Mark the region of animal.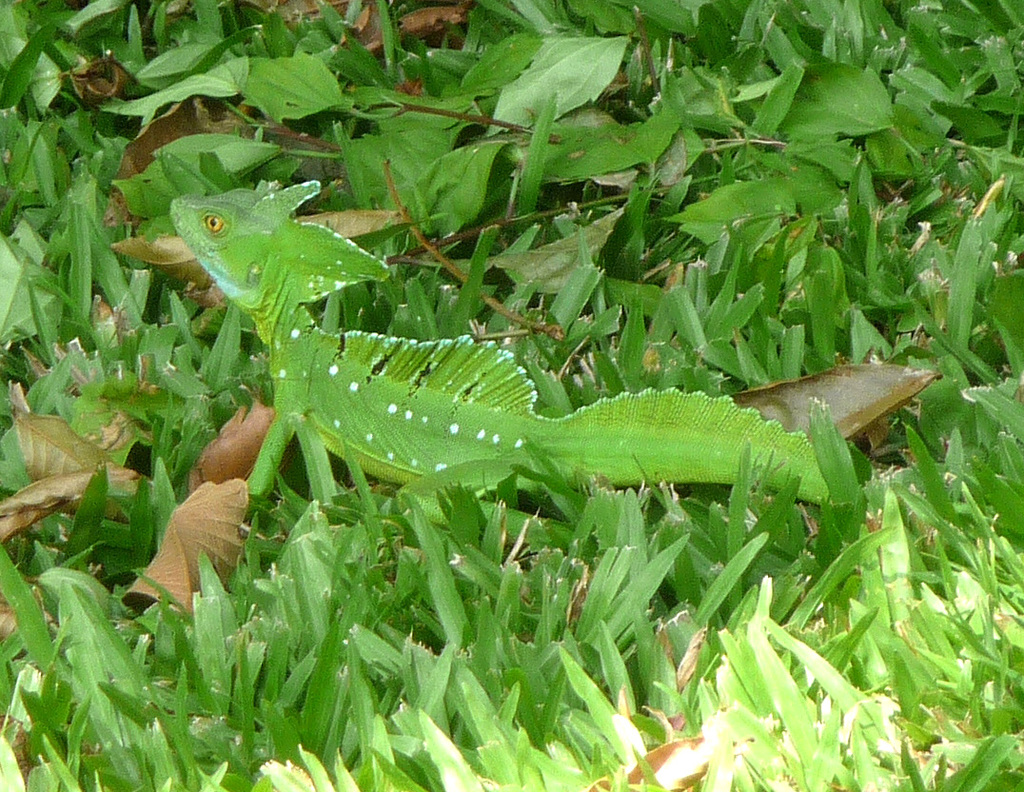
Region: bbox=(169, 174, 827, 500).
